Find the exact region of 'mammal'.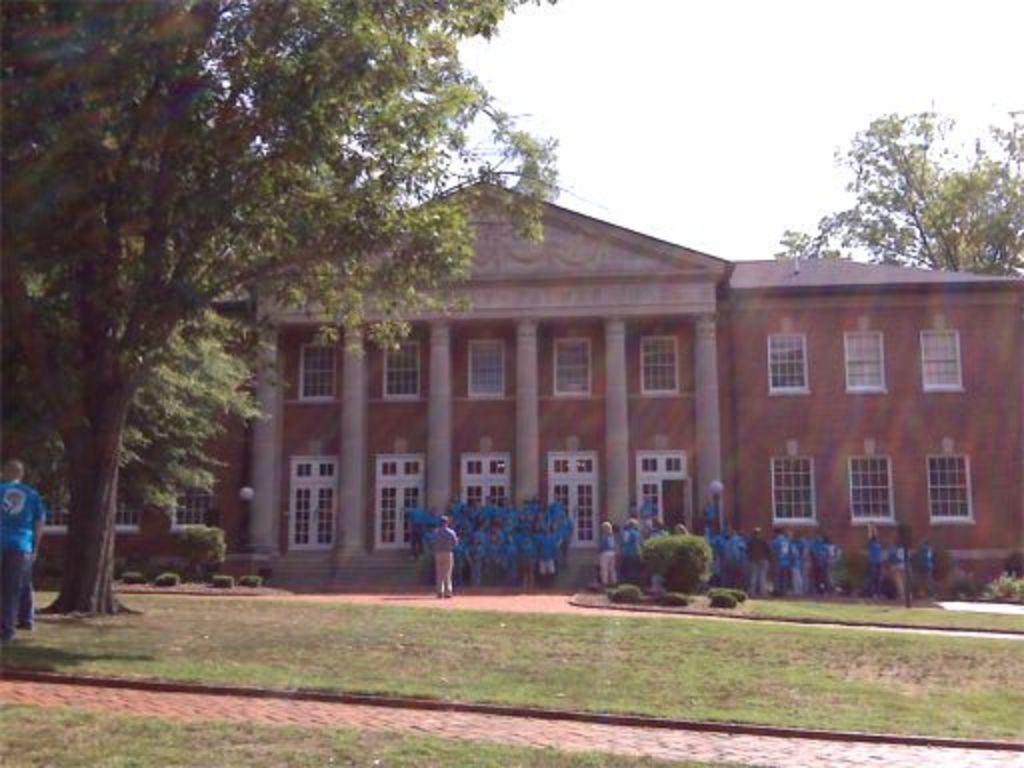
Exact region: left=790, top=534, right=798, bottom=594.
